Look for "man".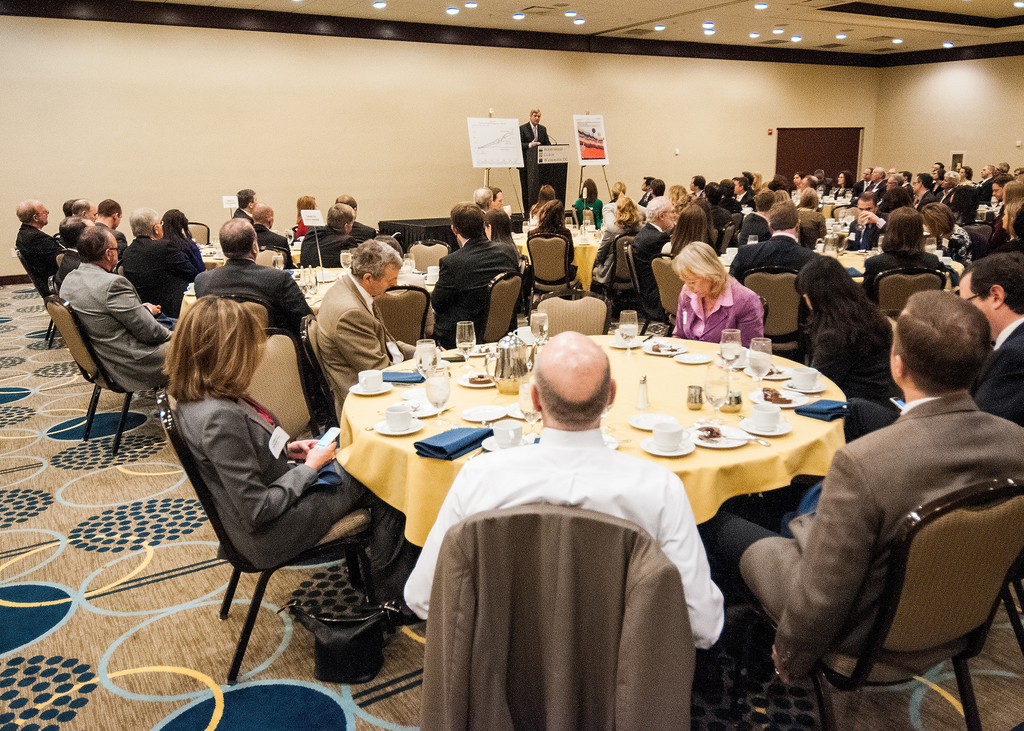
Found: detection(307, 239, 416, 428).
